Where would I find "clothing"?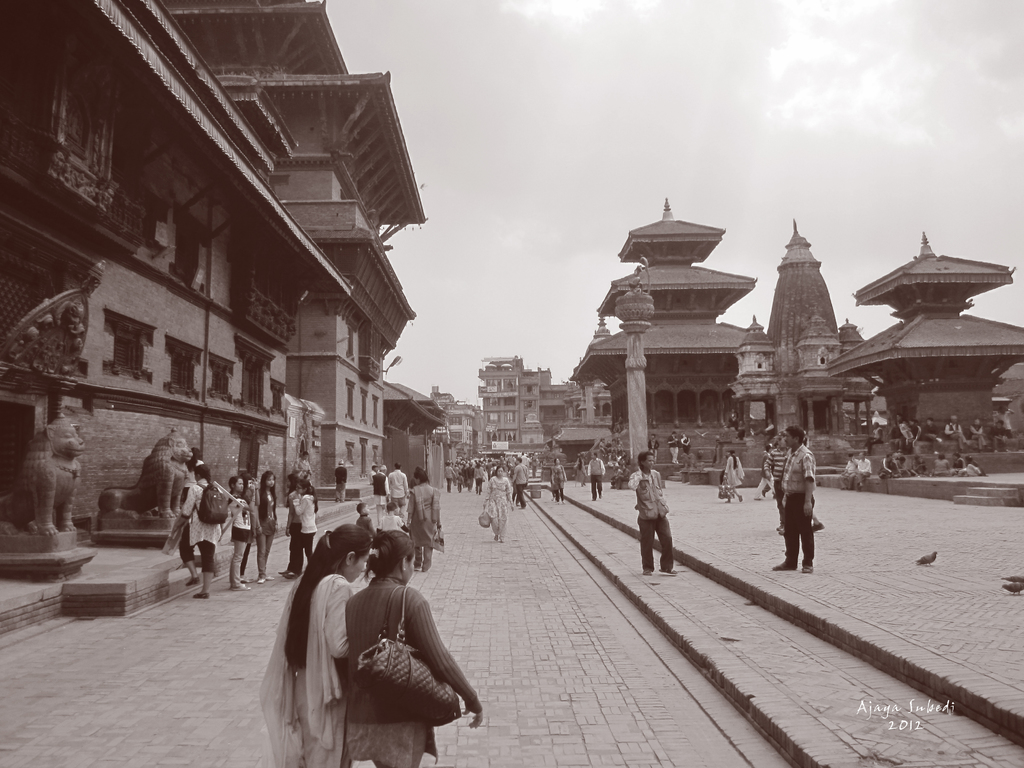
At <bbox>726, 456, 743, 495</bbox>.
